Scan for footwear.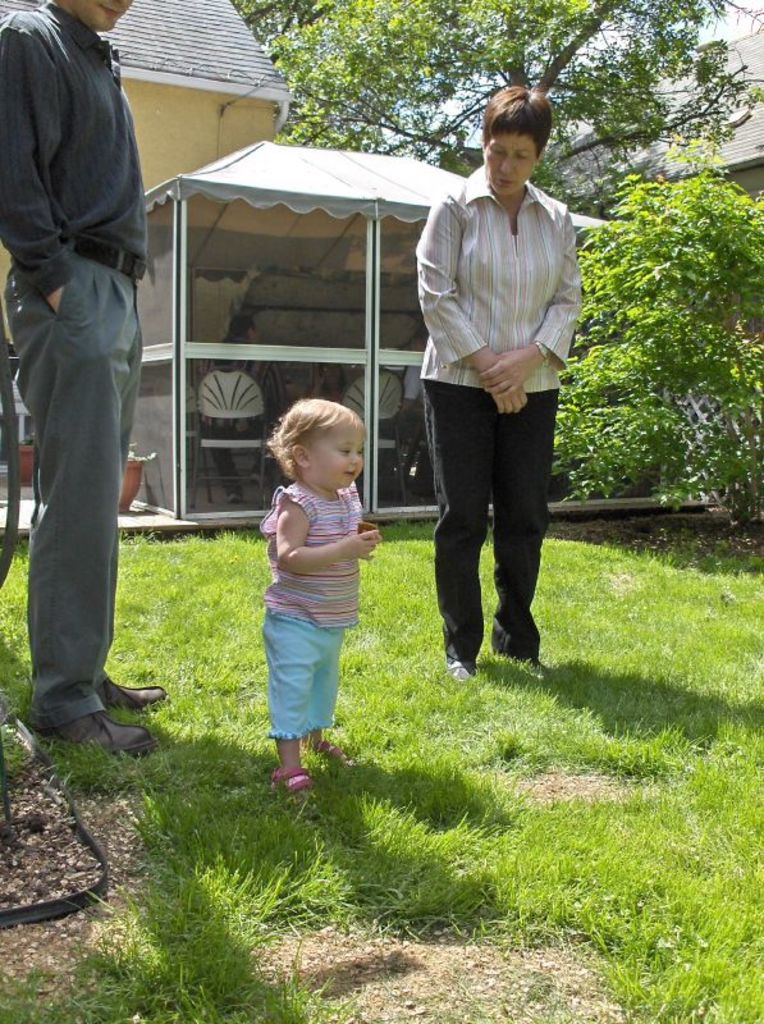
Scan result: box(36, 705, 165, 760).
